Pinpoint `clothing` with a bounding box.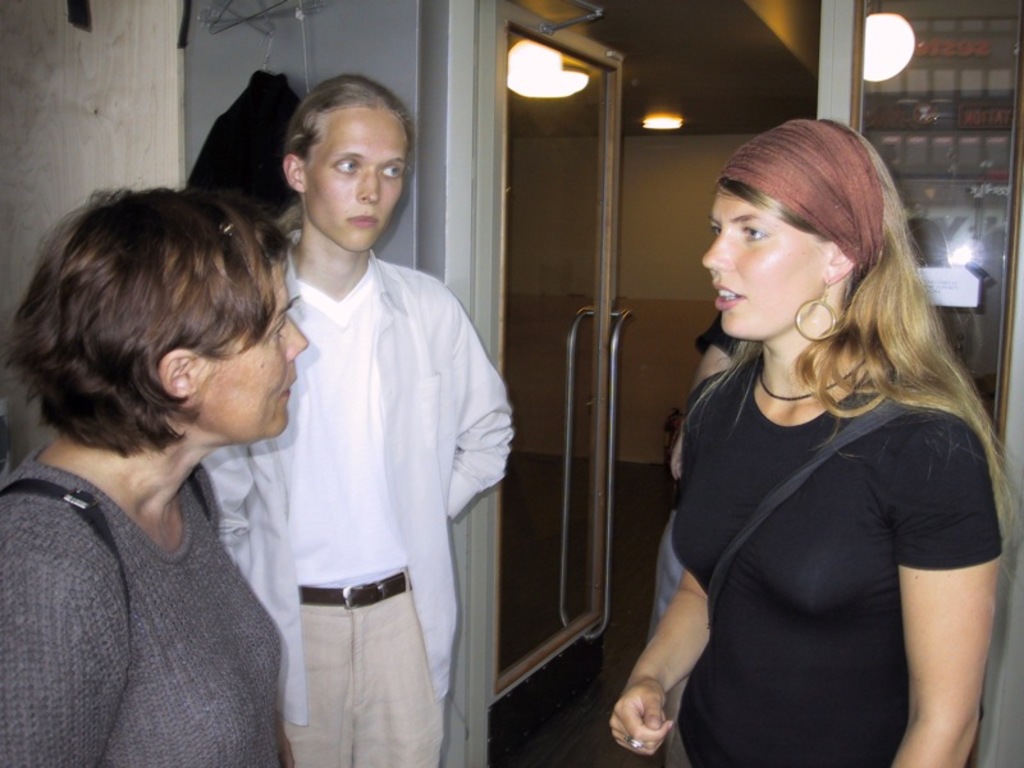
643/315/736/644.
